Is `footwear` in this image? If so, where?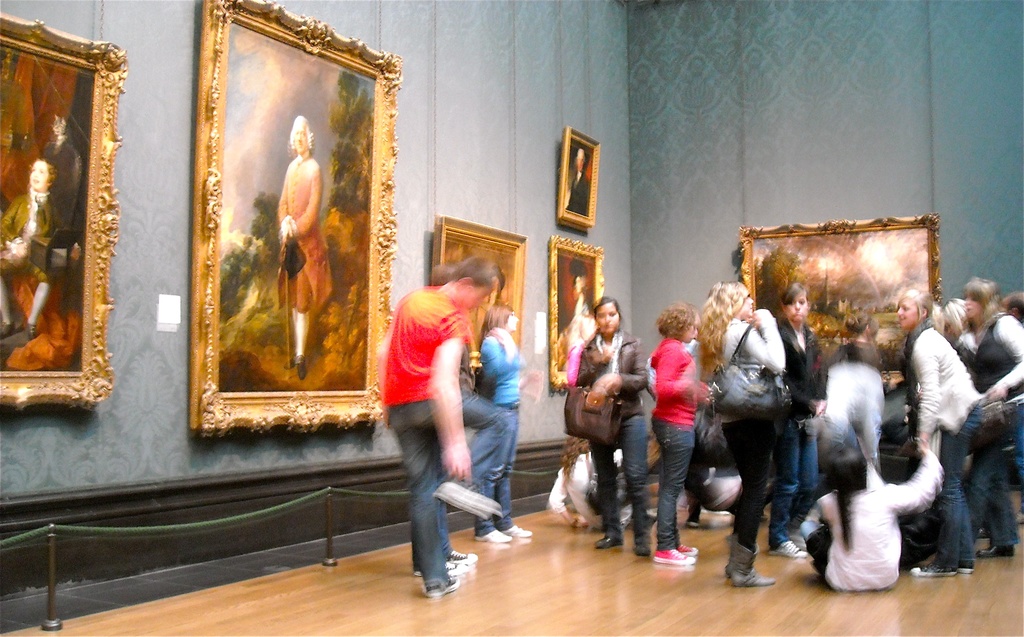
Yes, at (left=723, top=534, right=734, bottom=577).
